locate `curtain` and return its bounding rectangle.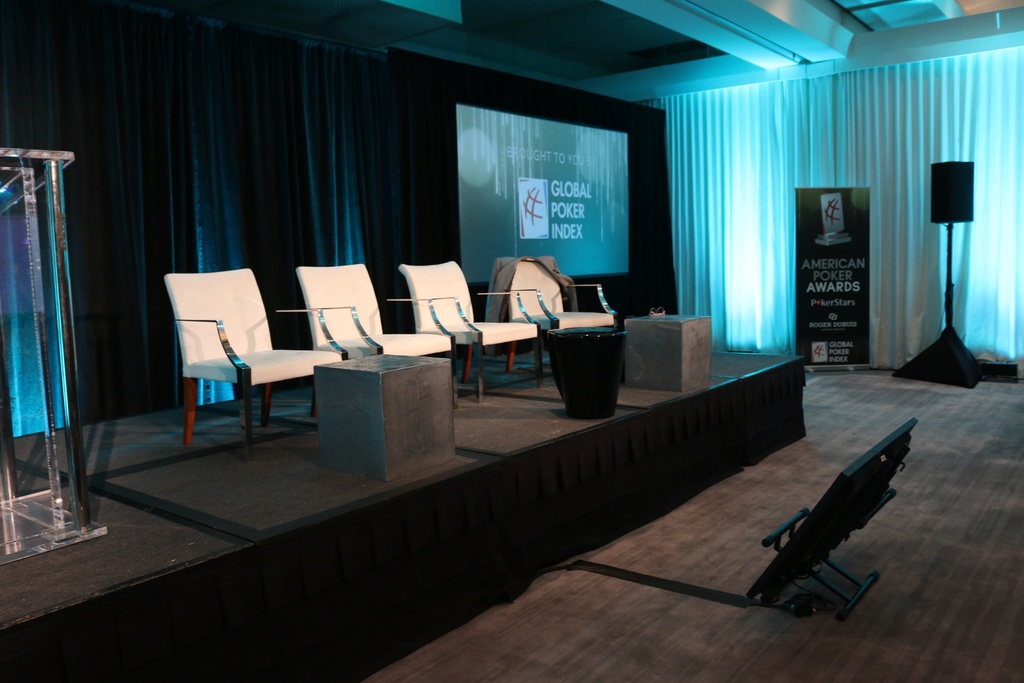
[630, 42, 1023, 363].
